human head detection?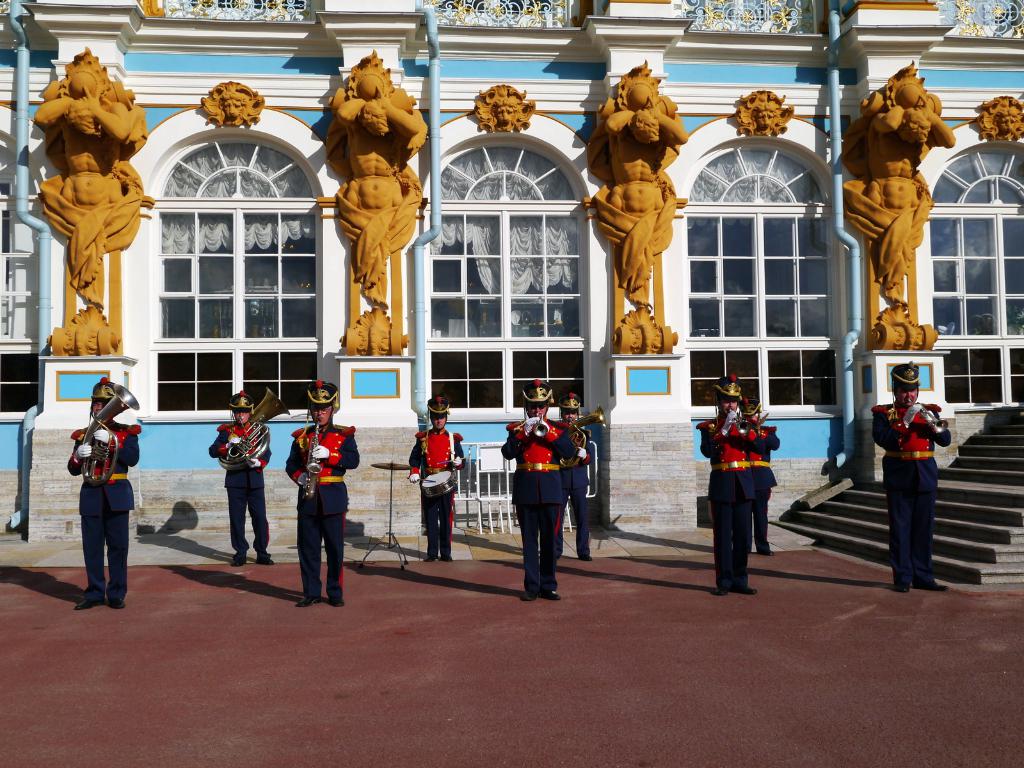
<box>427,396,451,432</box>
